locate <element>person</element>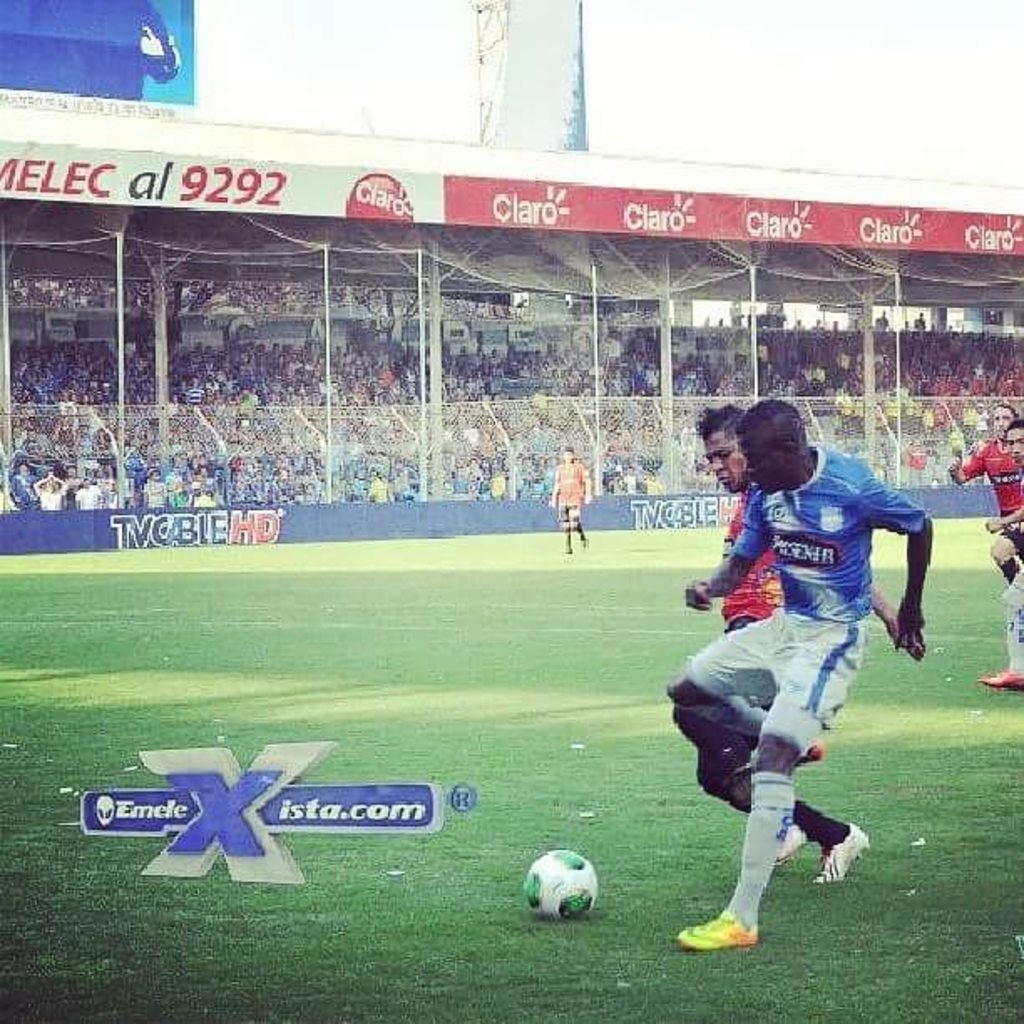
bbox=(643, 358, 661, 390)
